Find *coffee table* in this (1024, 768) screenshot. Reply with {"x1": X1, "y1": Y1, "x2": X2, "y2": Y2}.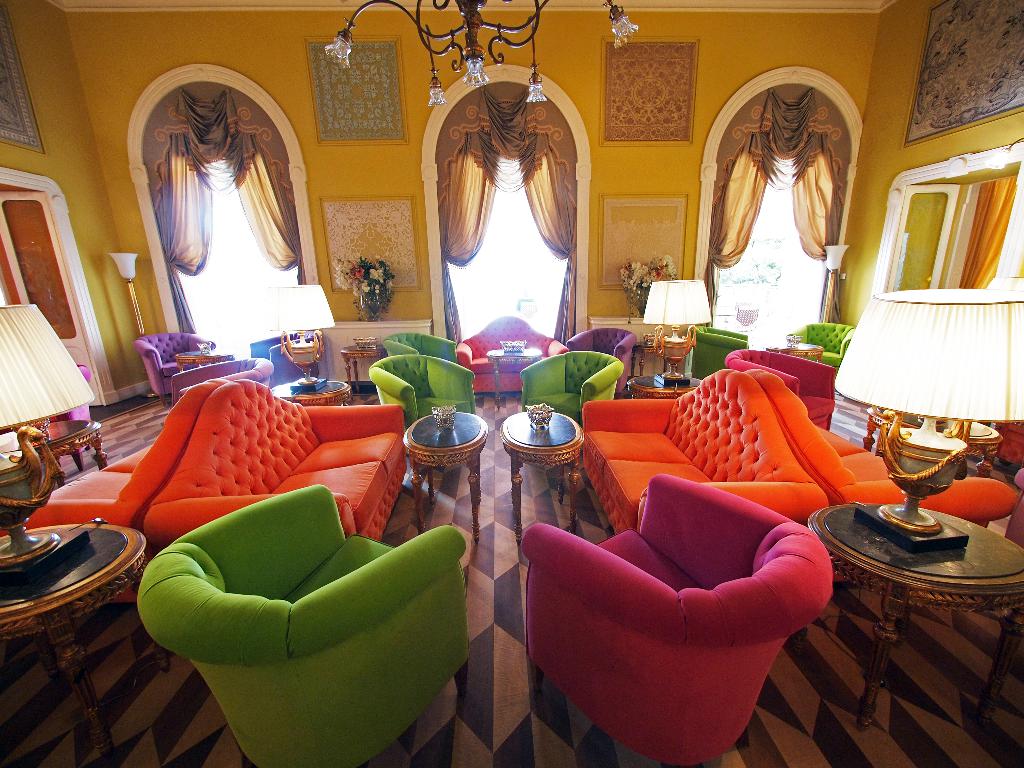
{"x1": 272, "y1": 378, "x2": 358, "y2": 407}.
